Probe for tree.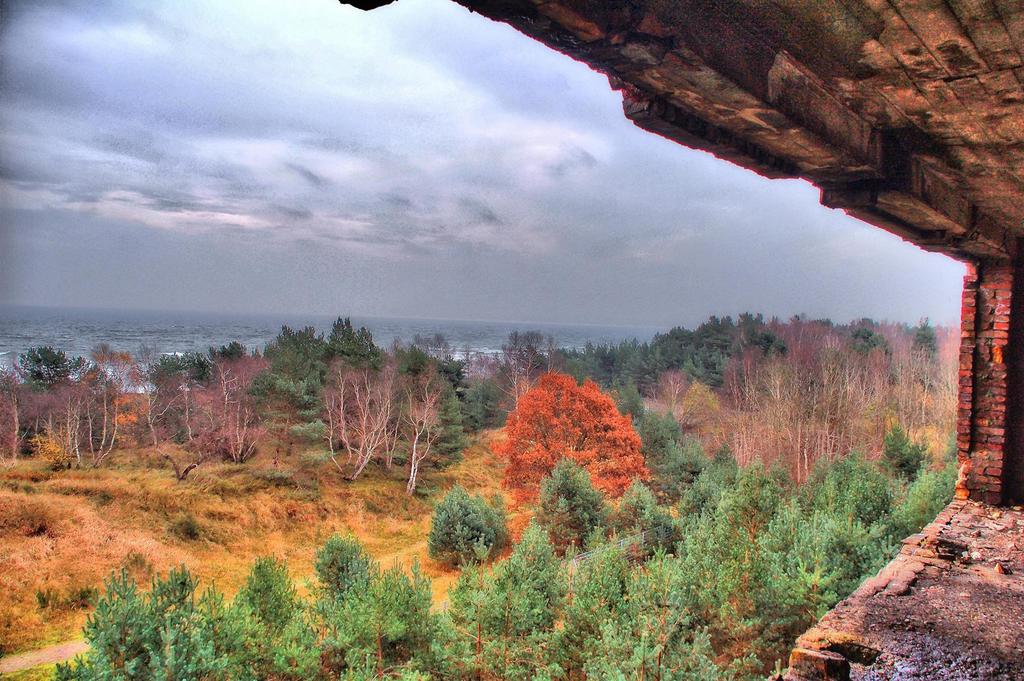
Probe result: left=480, top=369, right=661, bottom=520.
